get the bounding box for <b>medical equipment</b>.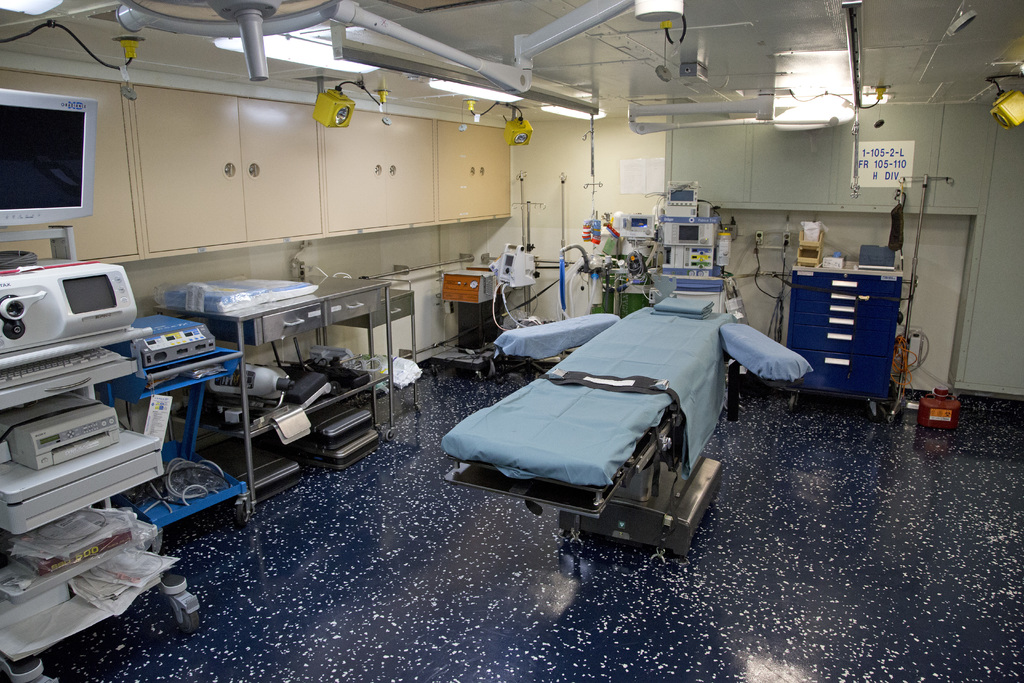
left=513, top=169, right=531, bottom=311.
